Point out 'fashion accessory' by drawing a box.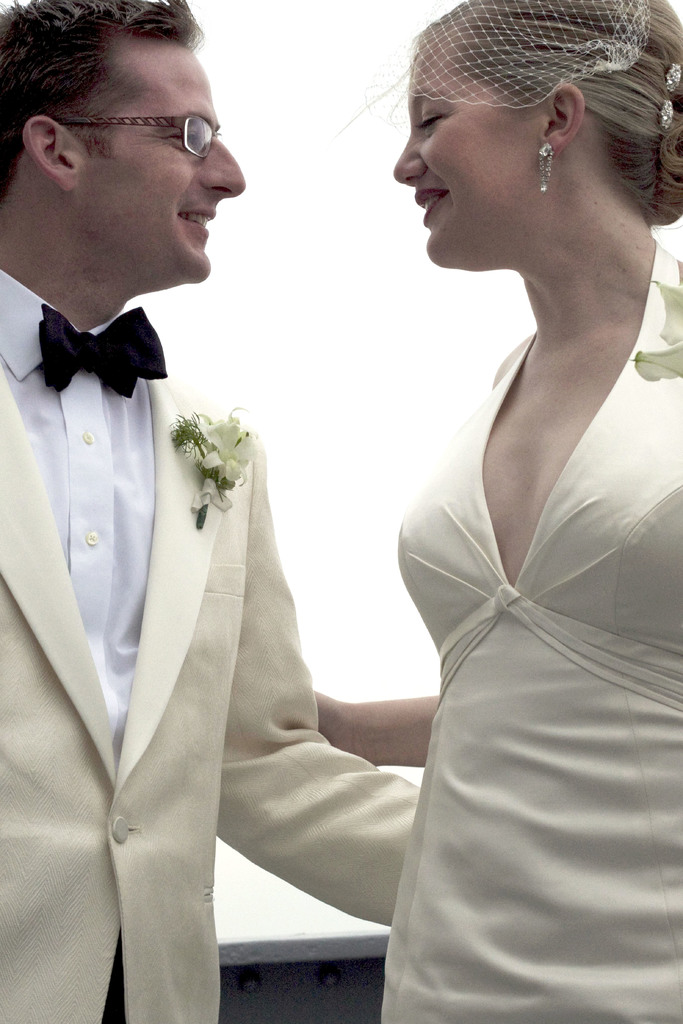
bbox(67, 108, 221, 159).
